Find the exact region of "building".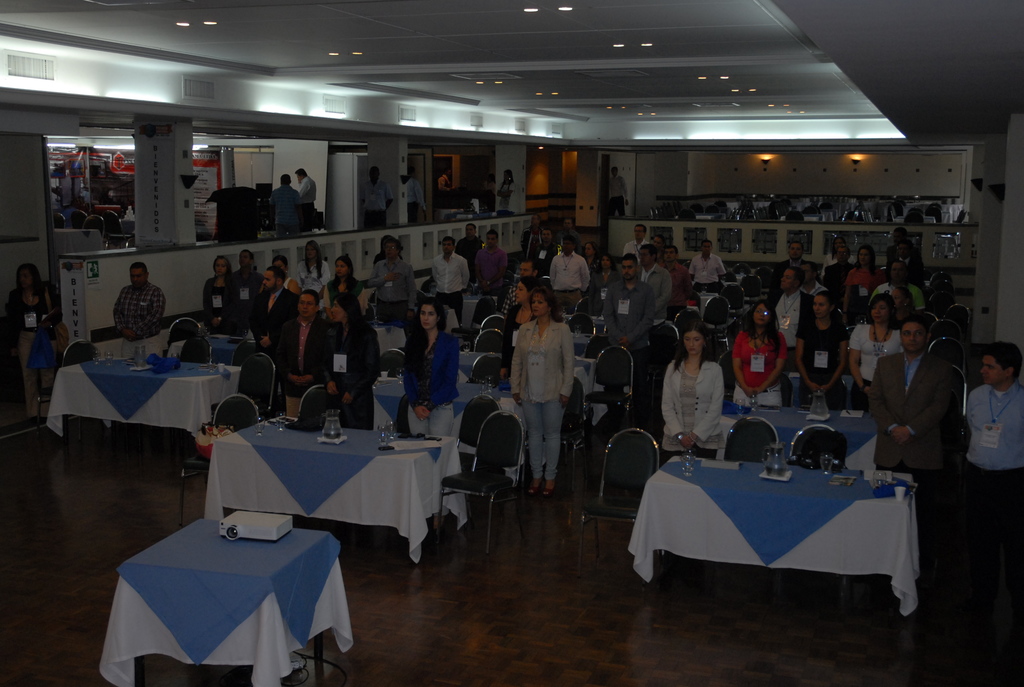
Exact region: {"left": 0, "top": 0, "right": 1023, "bottom": 686}.
